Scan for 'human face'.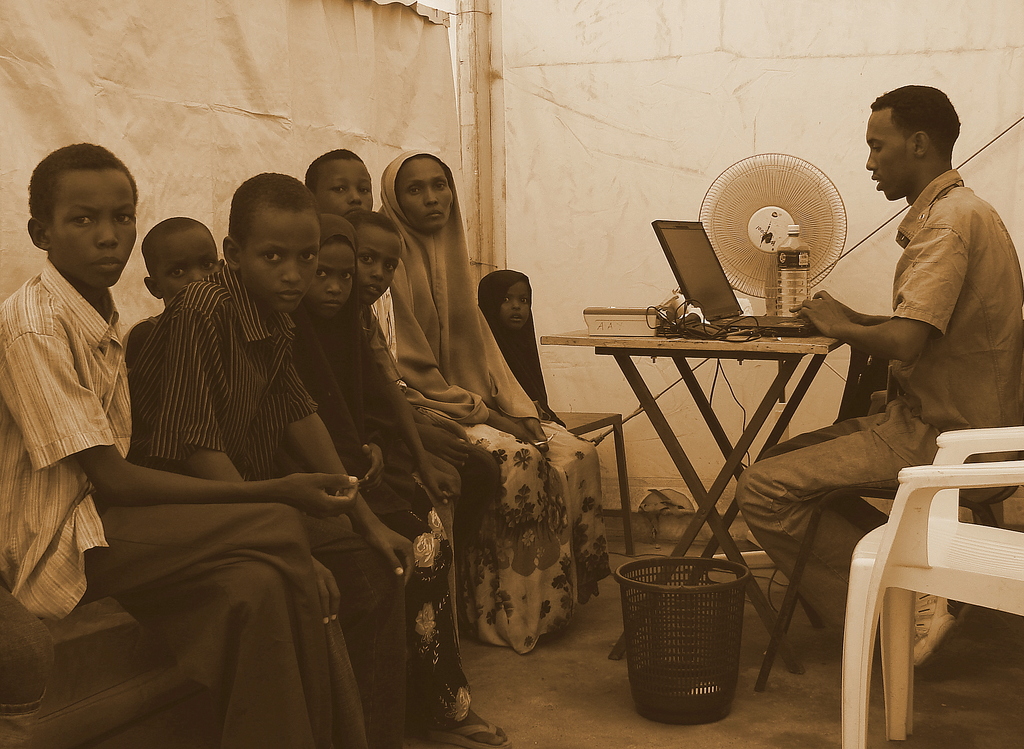
Scan result: crop(242, 196, 321, 313).
